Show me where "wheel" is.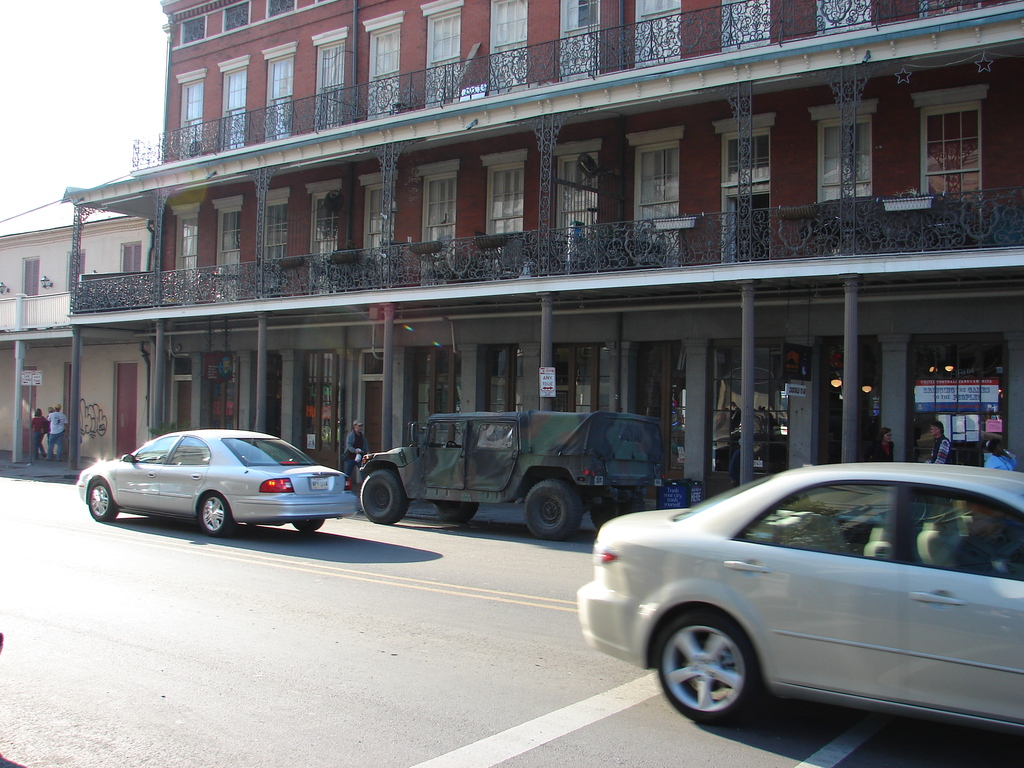
"wheel" is at (290,519,326,532).
